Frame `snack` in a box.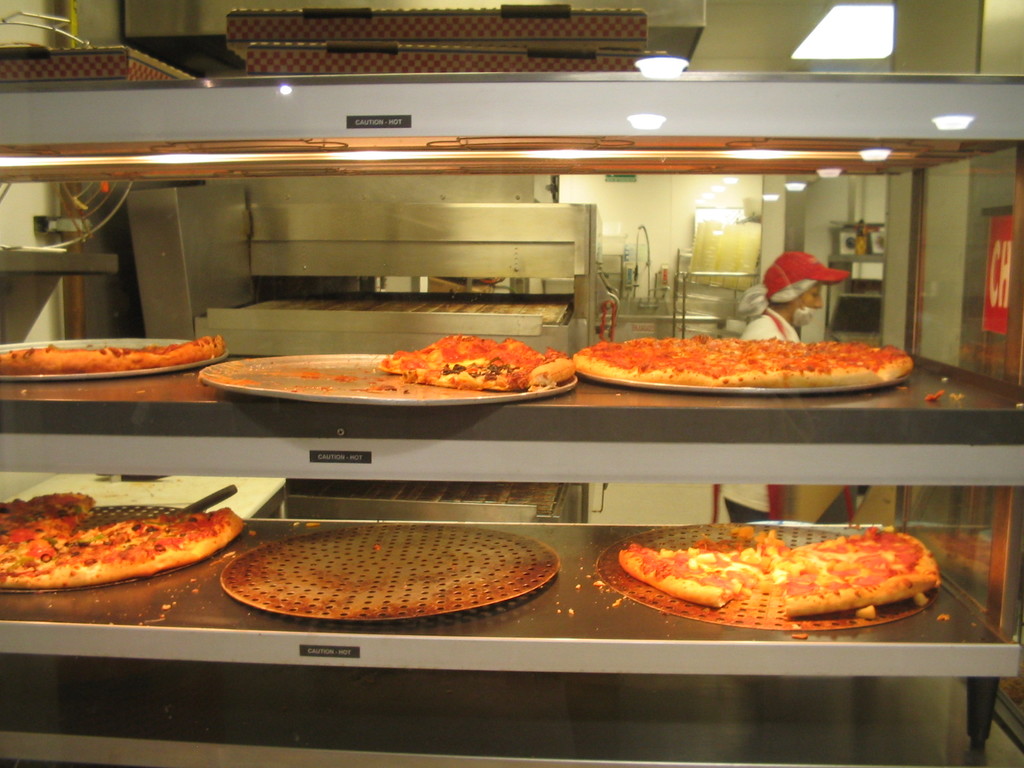
Rect(2, 495, 246, 588).
